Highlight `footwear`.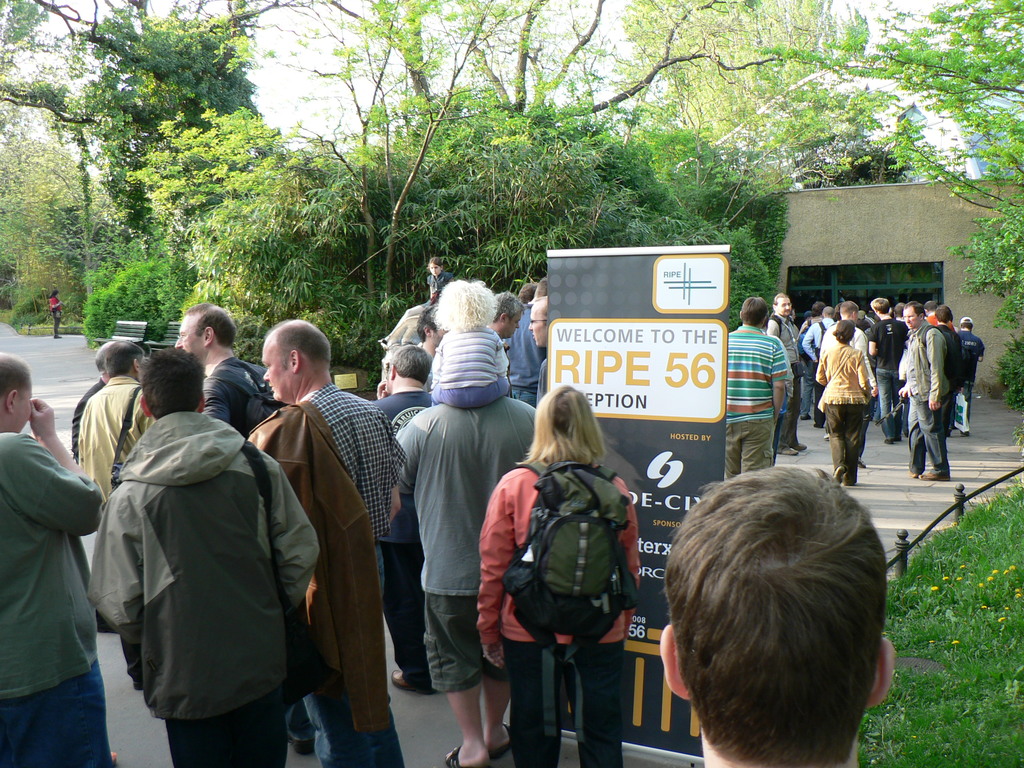
Highlighted region: bbox(813, 423, 822, 427).
